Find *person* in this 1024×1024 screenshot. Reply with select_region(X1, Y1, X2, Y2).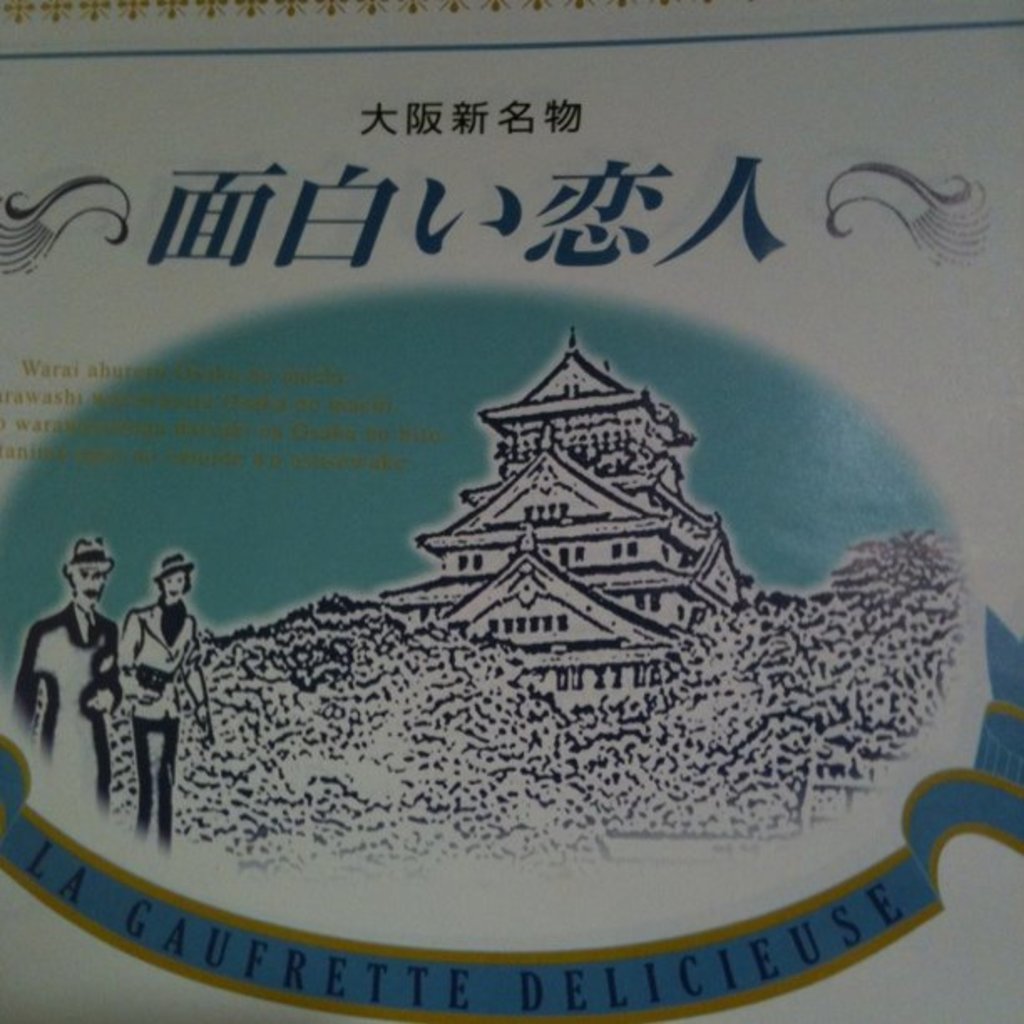
select_region(122, 550, 209, 847).
